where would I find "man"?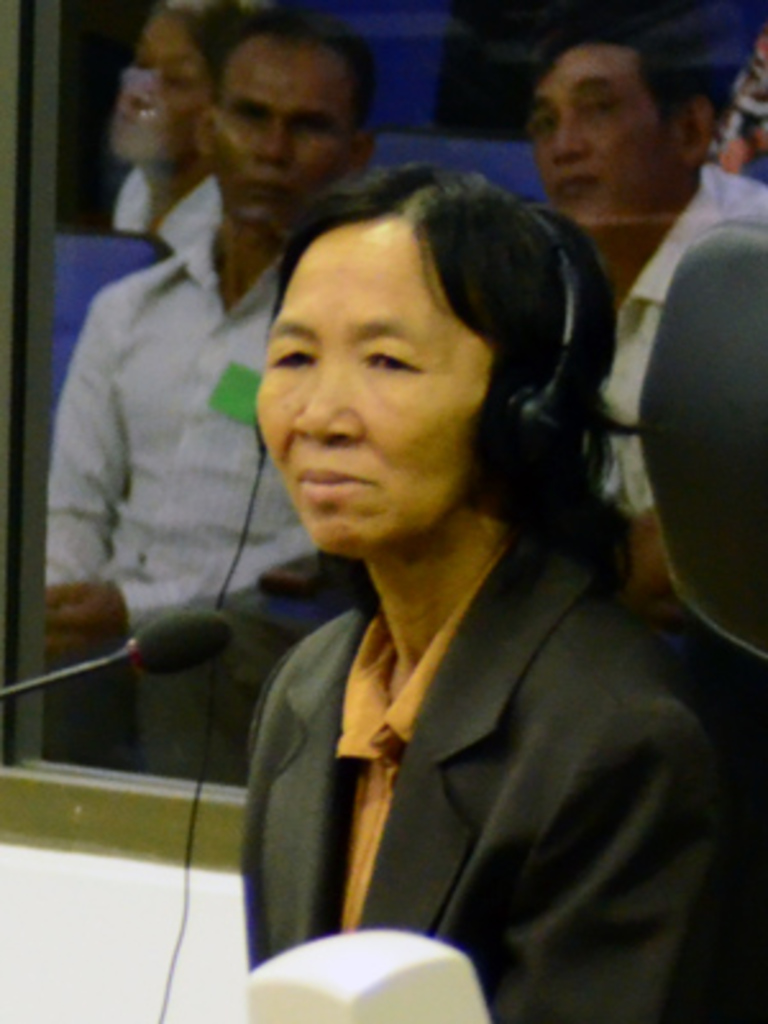
At rect(44, 8, 415, 755).
